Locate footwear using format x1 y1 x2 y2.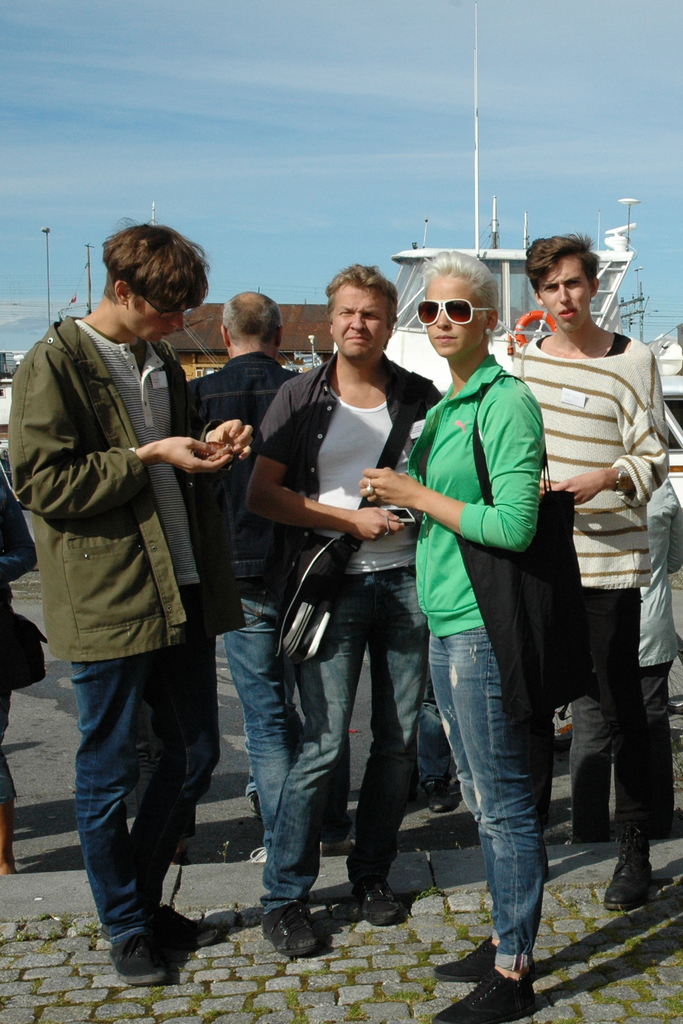
251 844 268 863.
